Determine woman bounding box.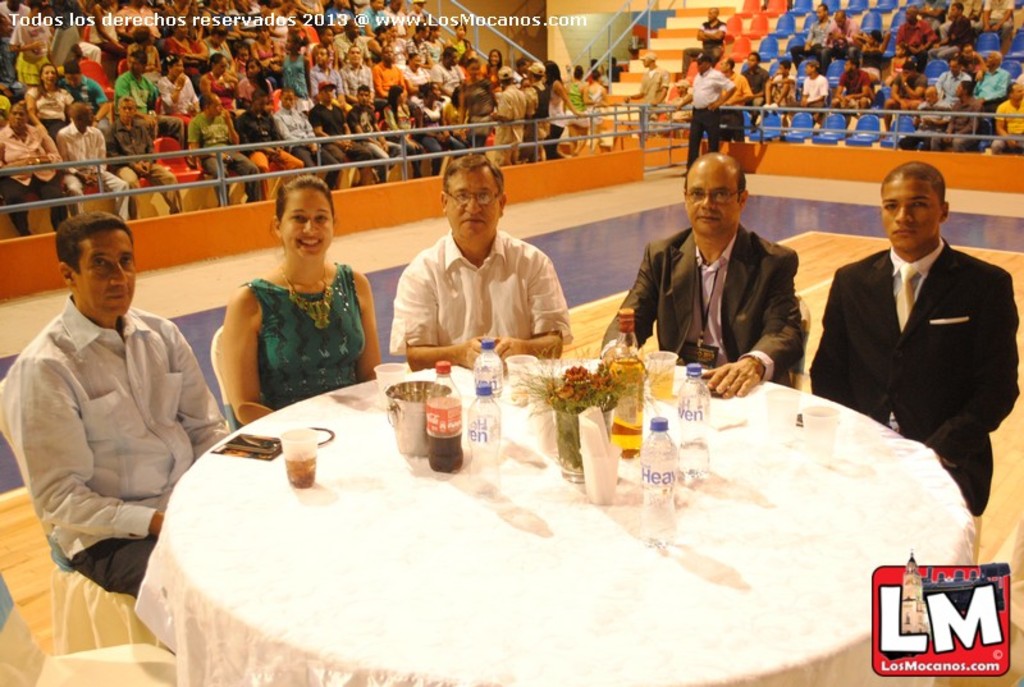
Determined: 477/46/504/95.
